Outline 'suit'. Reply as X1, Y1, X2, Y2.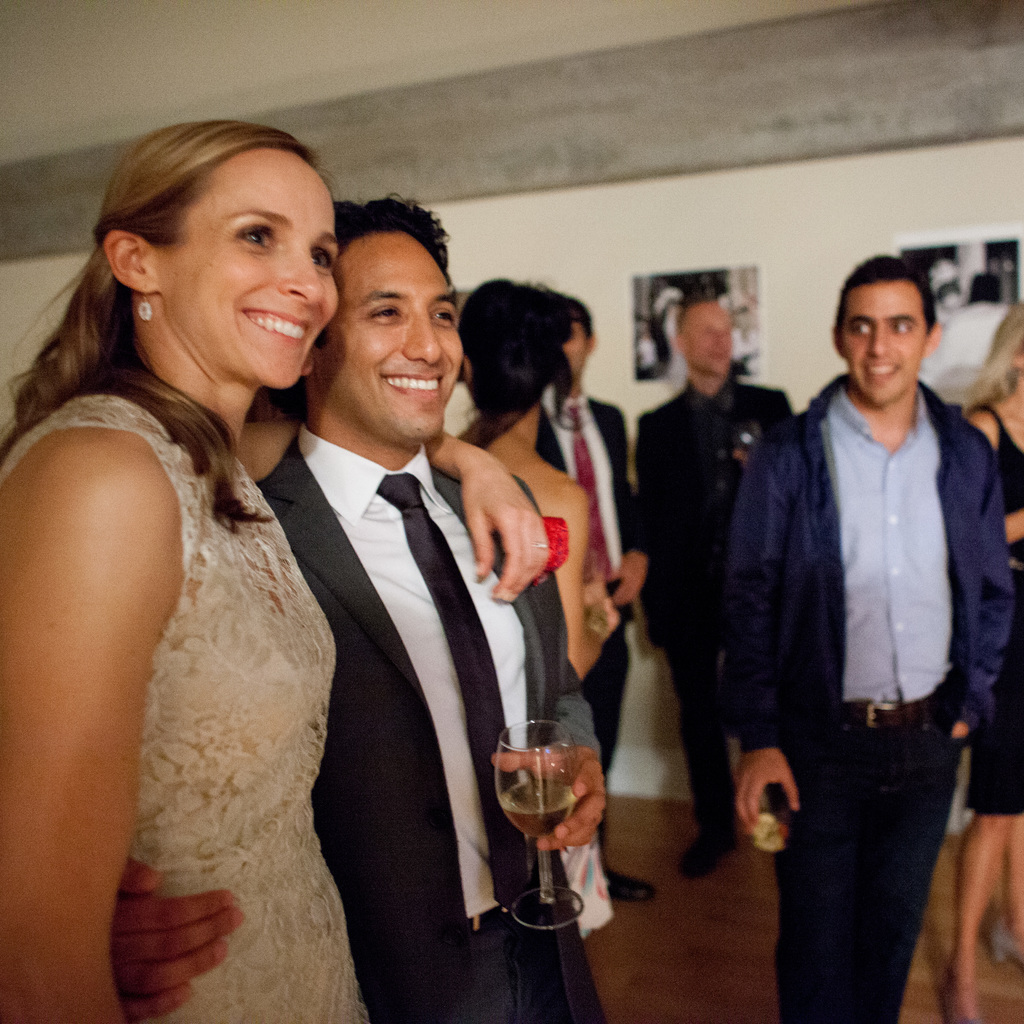
207, 275, 600, 991.
